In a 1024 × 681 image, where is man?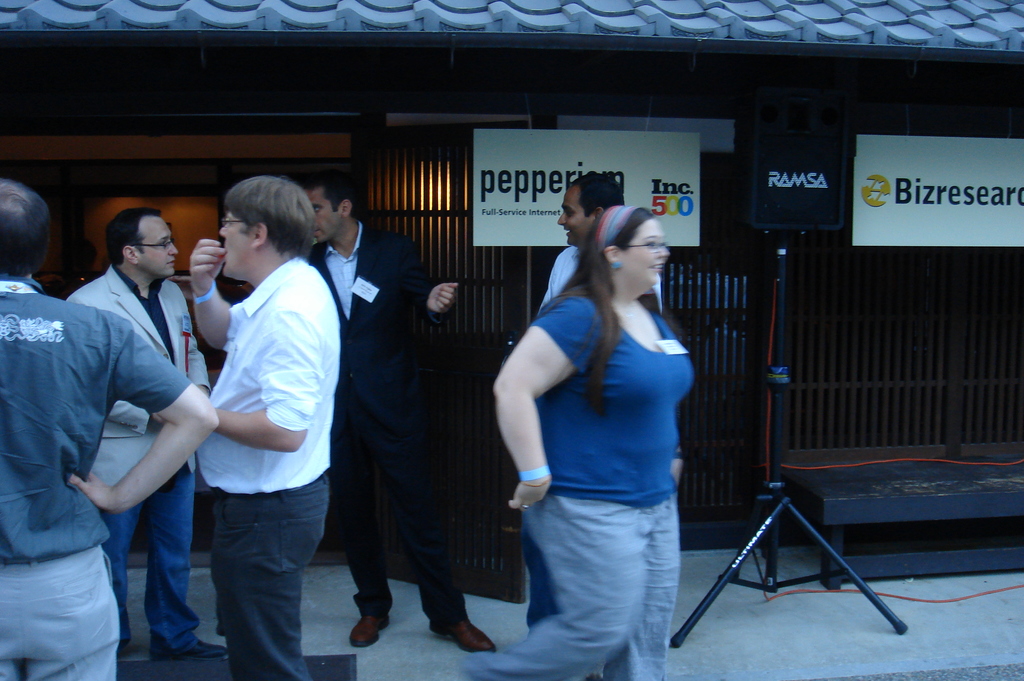
crop(0, 181, 208, 679).
